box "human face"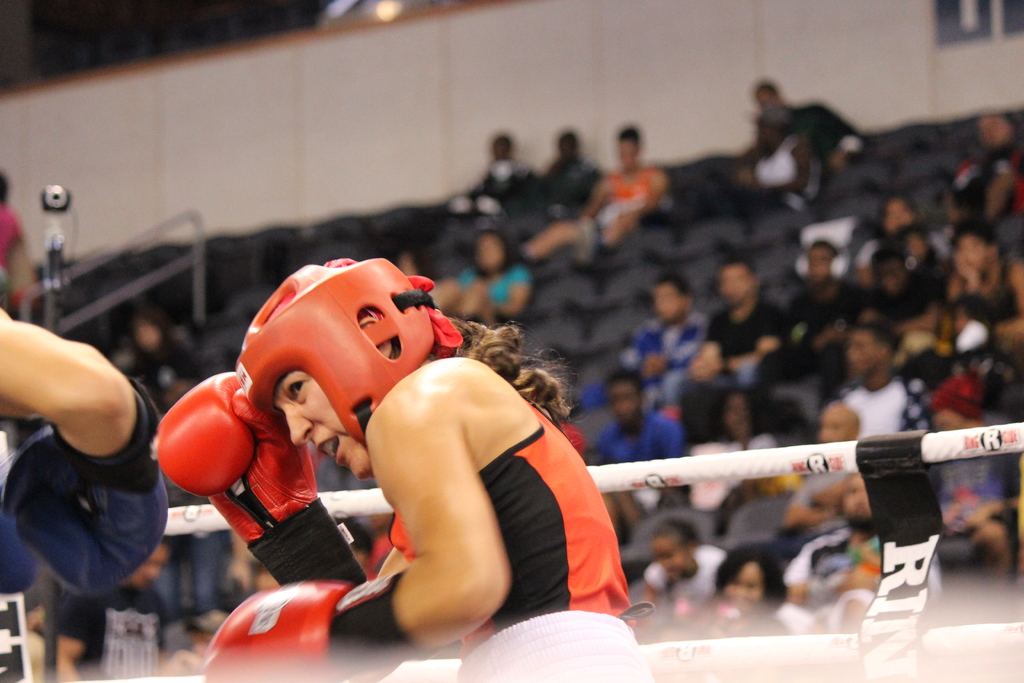
<region>275, 370, 371, 483</region>
